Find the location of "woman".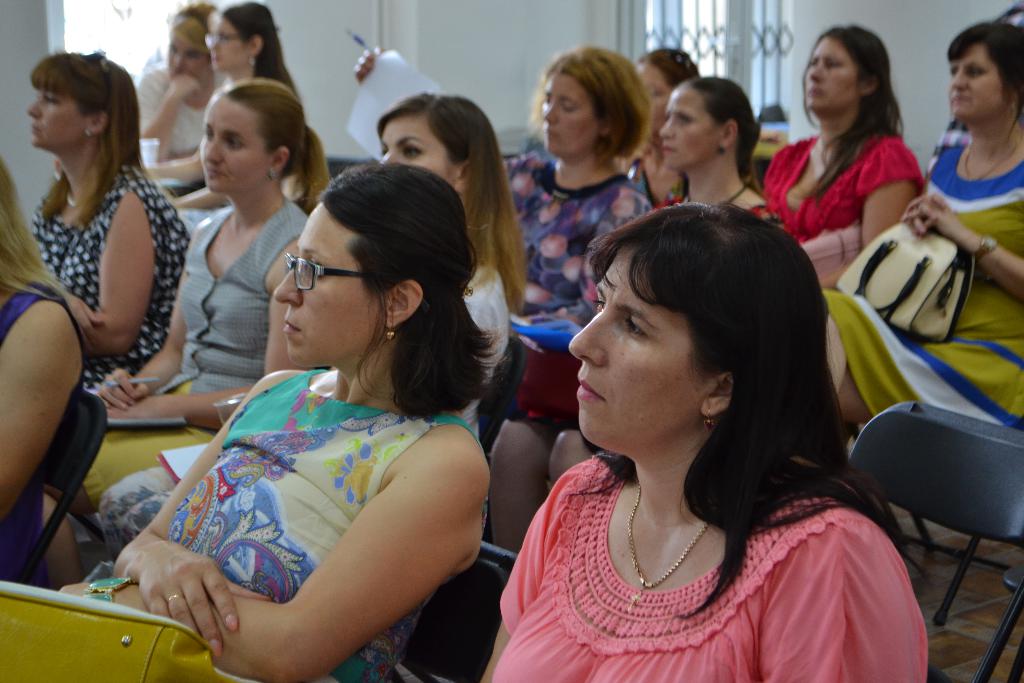
Location: <bbox>141, 0, 292, 237</bbox>.
